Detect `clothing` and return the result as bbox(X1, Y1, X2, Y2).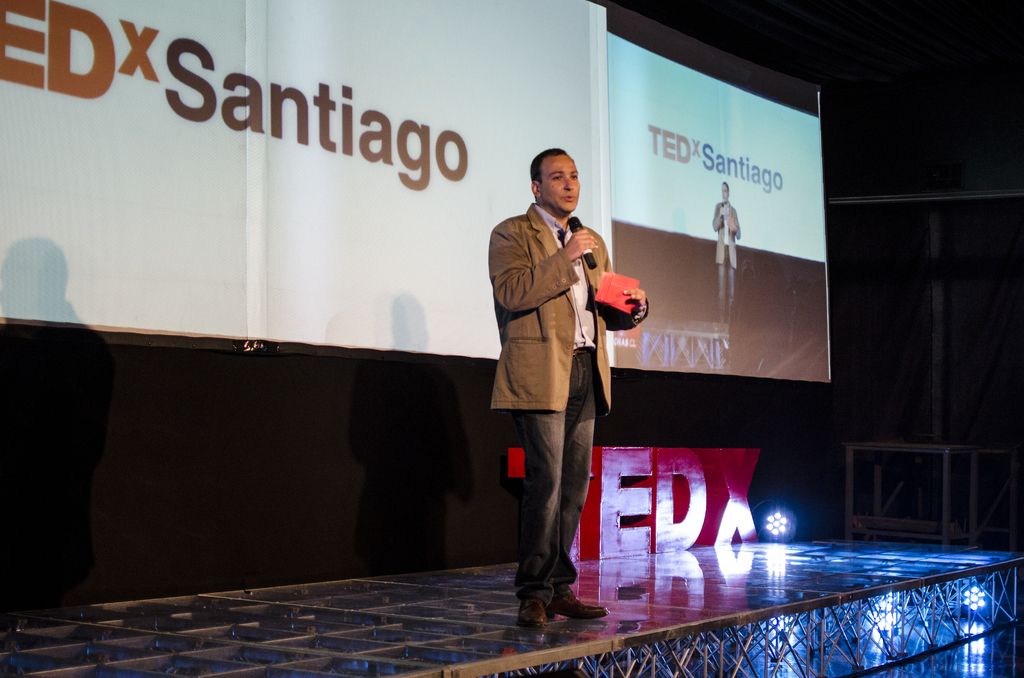
bbox(481, 186, 622, 532).
